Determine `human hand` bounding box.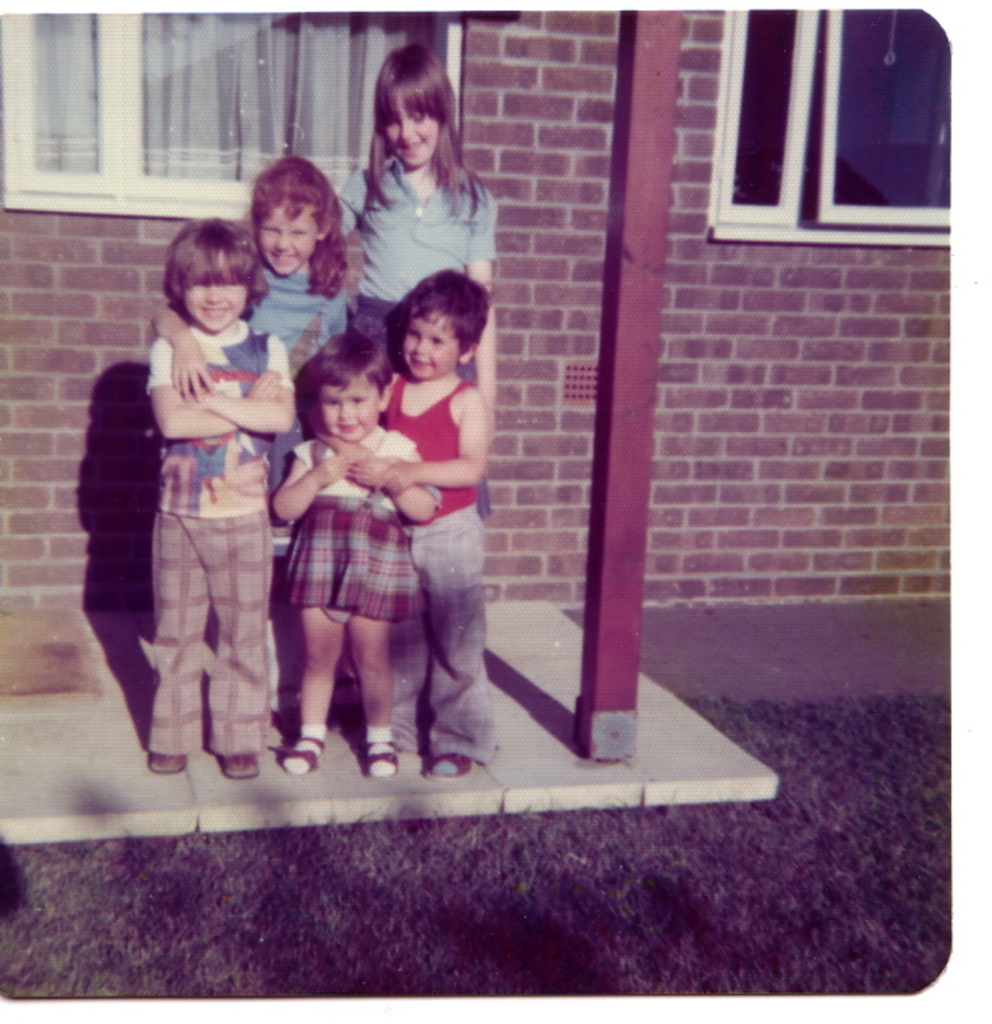
Determined: region(370, 456, 414, 501).
